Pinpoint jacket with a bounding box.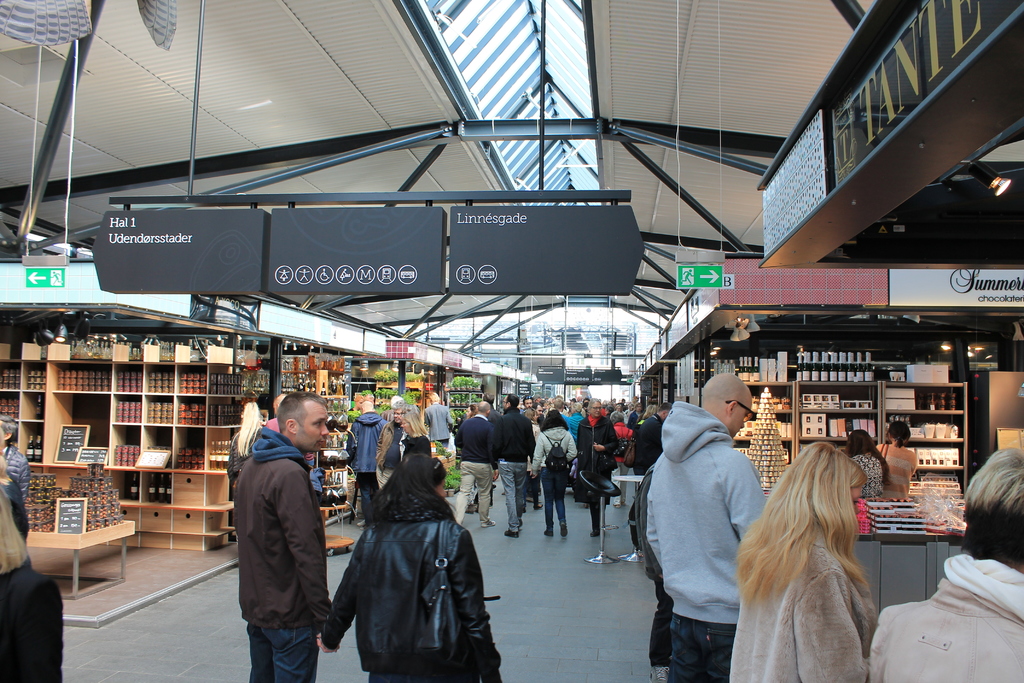
(572, 416, 621, 465).
